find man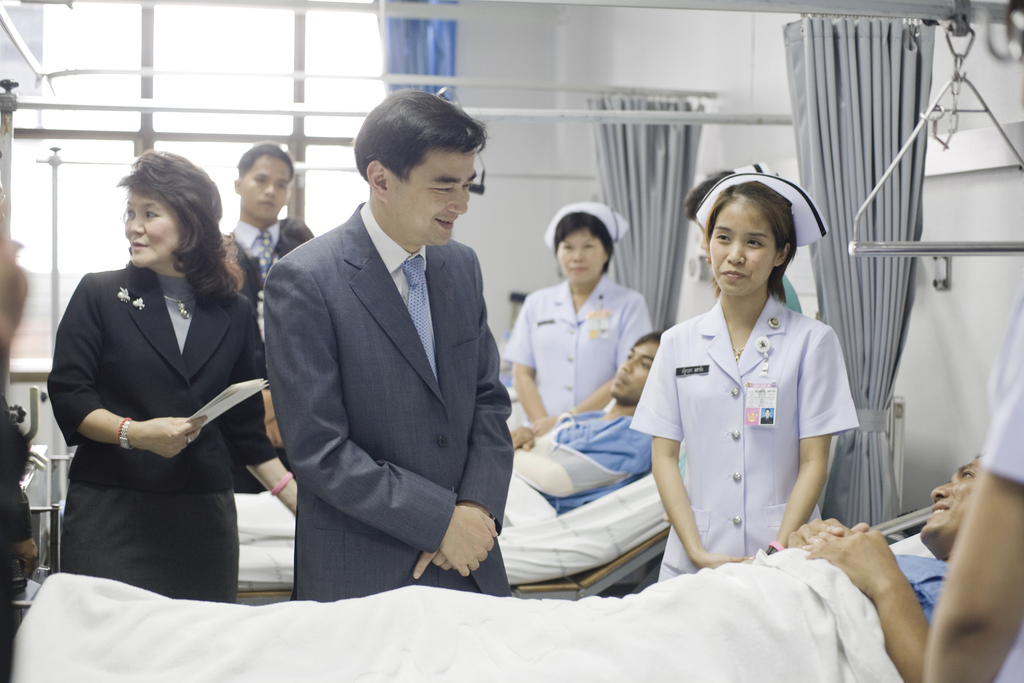
[left=252, top=101, right=531, bottom=616]
